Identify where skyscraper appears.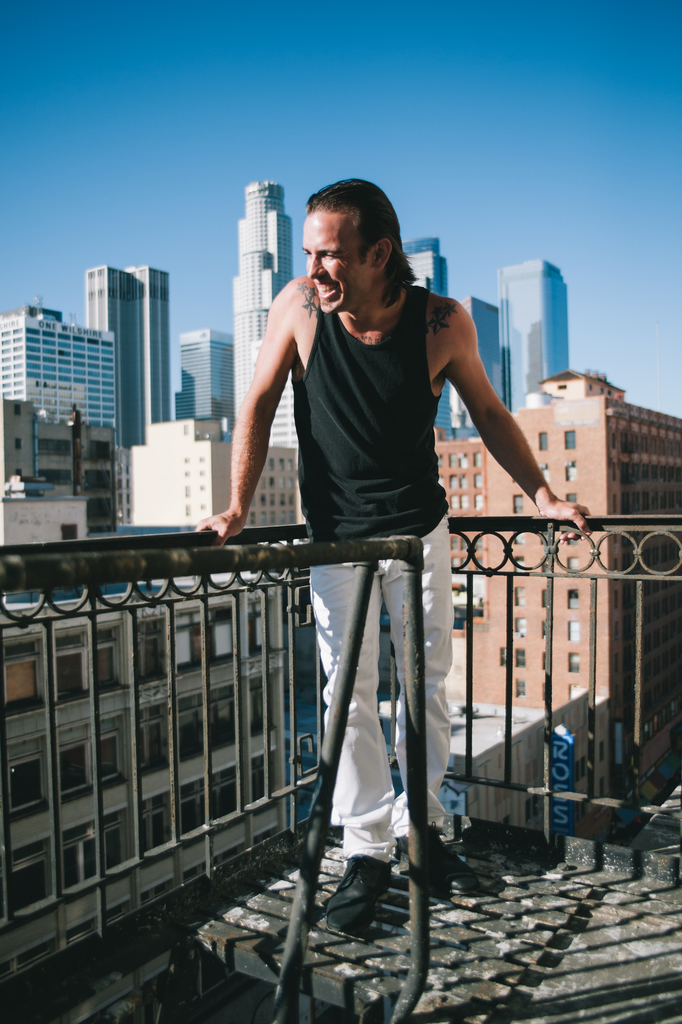
Appears at 406:234:454:302.
